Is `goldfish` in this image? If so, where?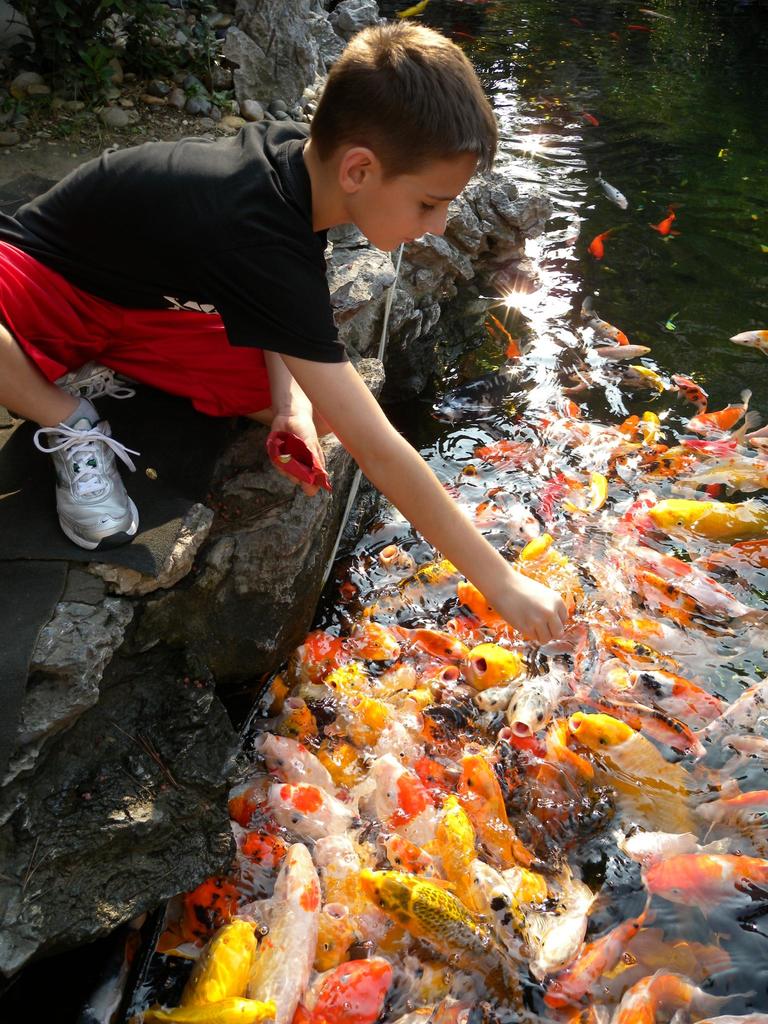
Yes, at region(394, 0, 428, 16).
